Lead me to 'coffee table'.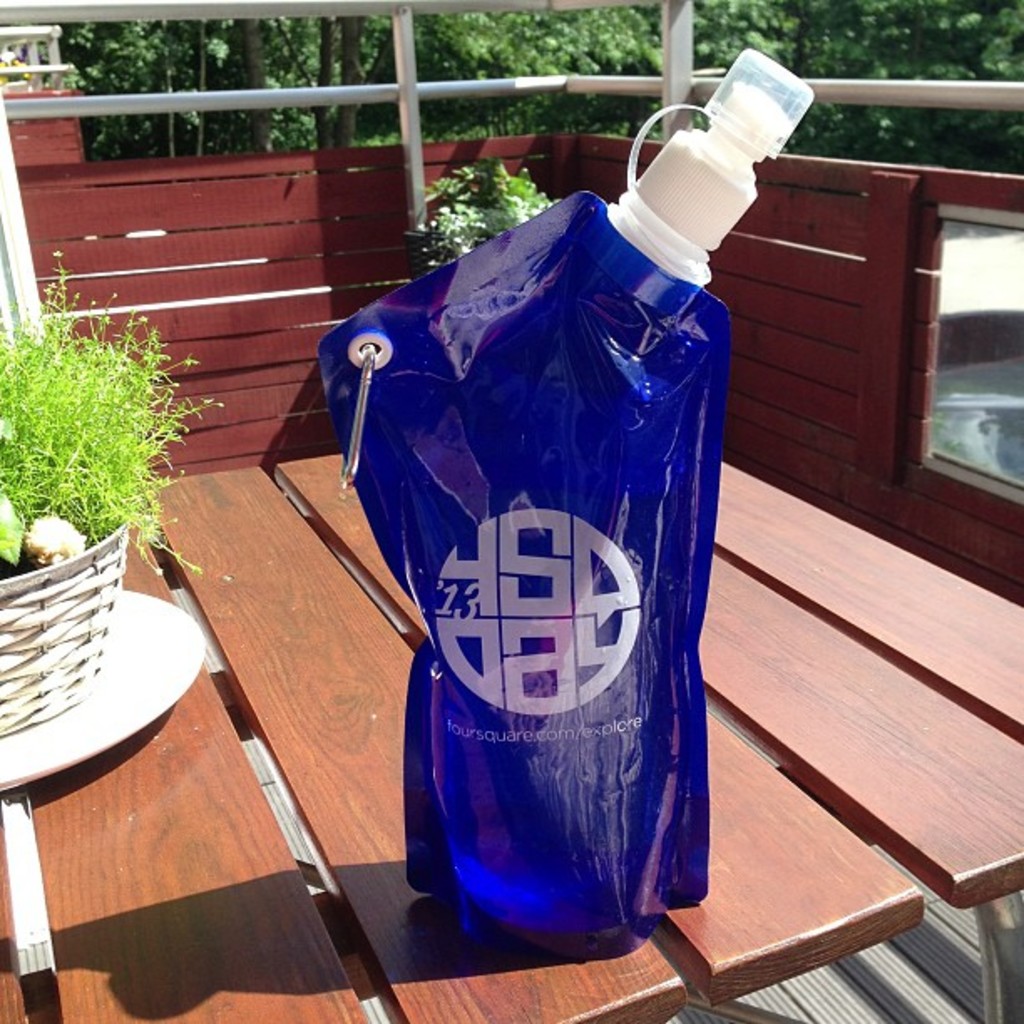
Lead to {"x1": 0, "y1": 453, "x2": 1022, "y2": 1022}.
